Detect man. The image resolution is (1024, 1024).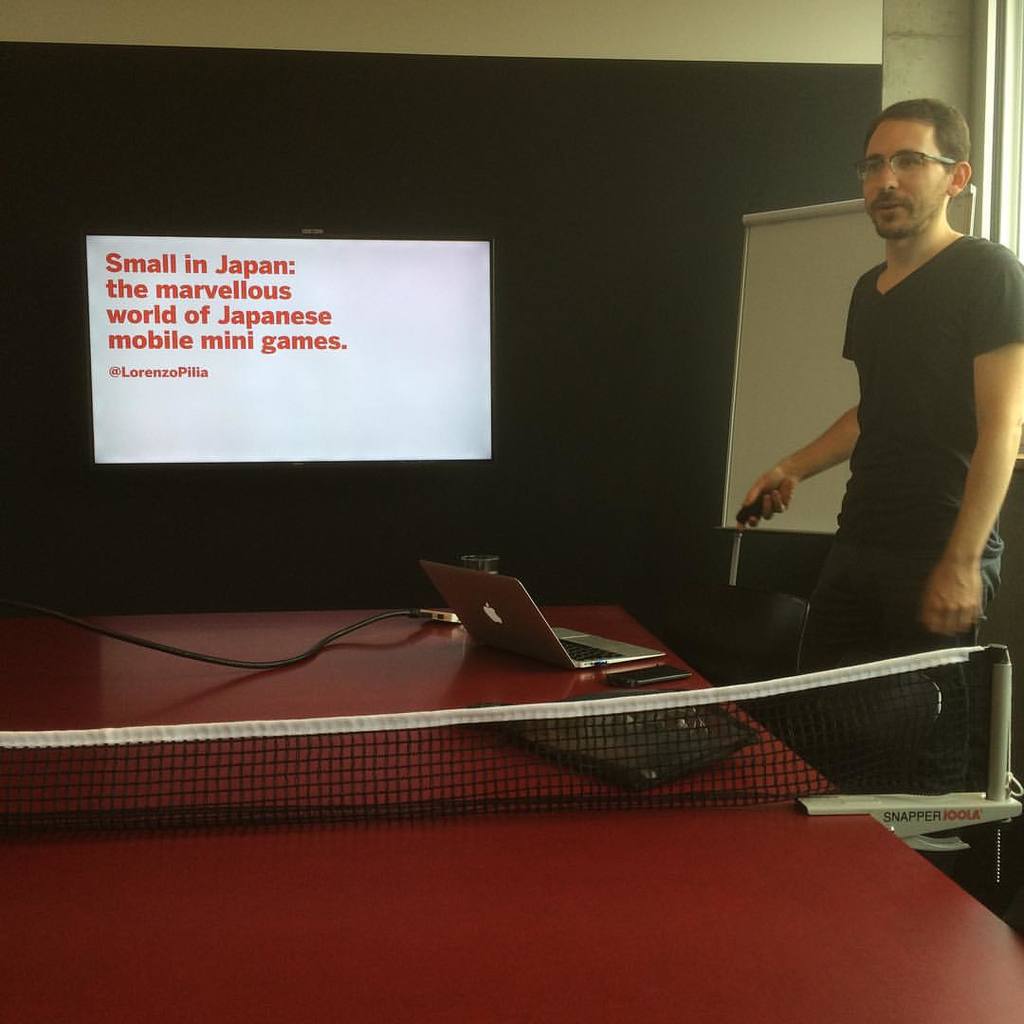
Rect(739, 103, 1016, 710).
